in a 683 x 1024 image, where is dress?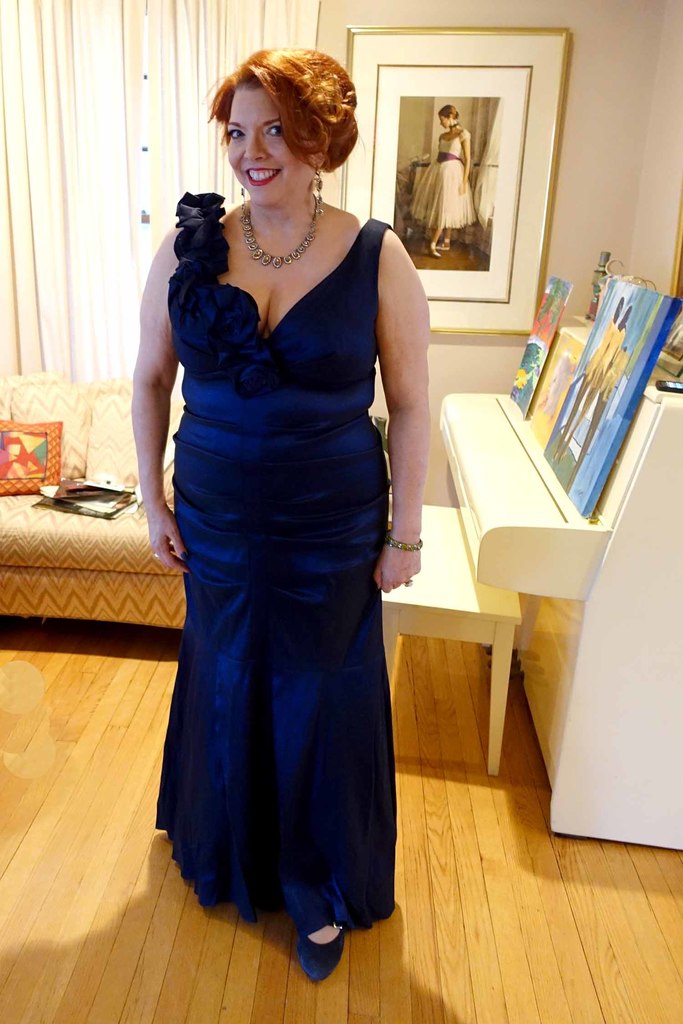
bbox(140, 200, 424, 939).
